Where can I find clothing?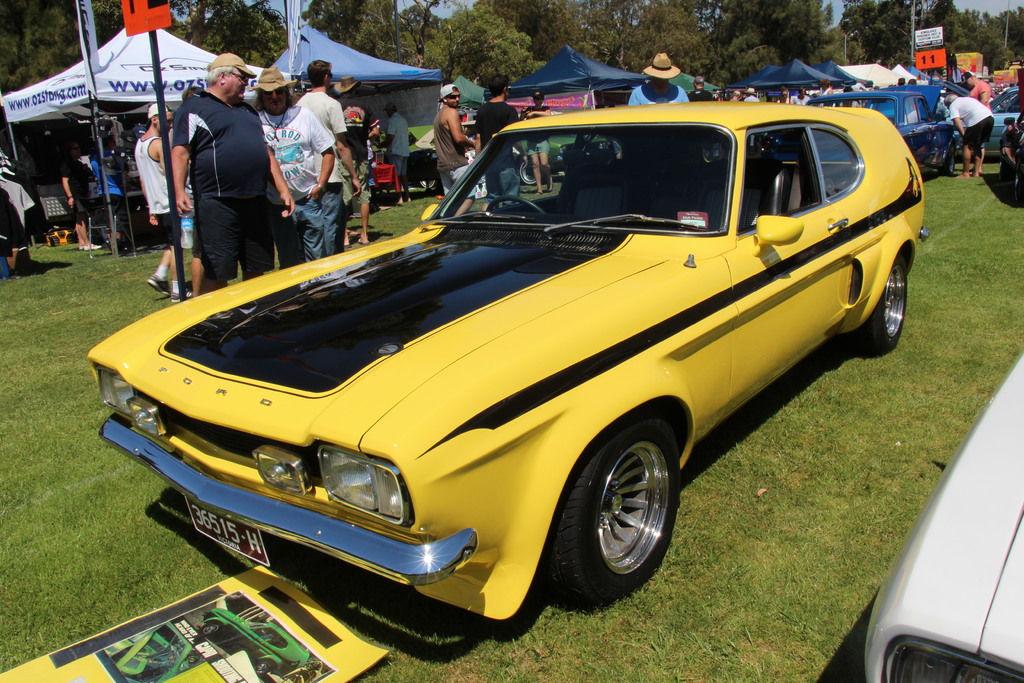
You can find it at l=633, t=81, r=685, b=108.
